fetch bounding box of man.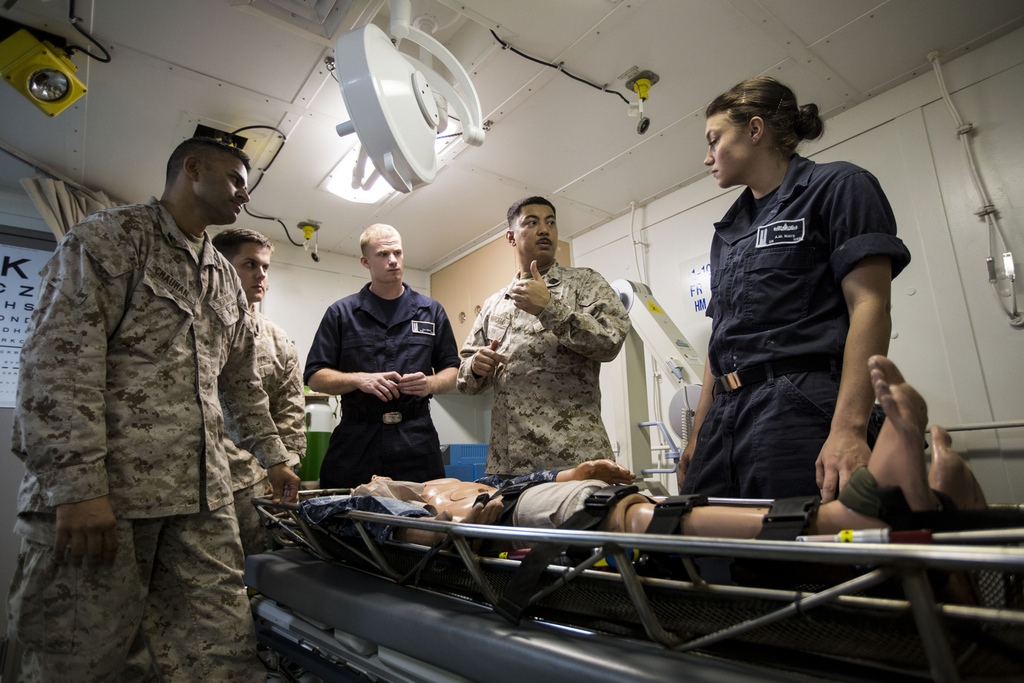
Bbox: {"x1": 290, "y1": 219, "x2": 470, "y2": 511}.
